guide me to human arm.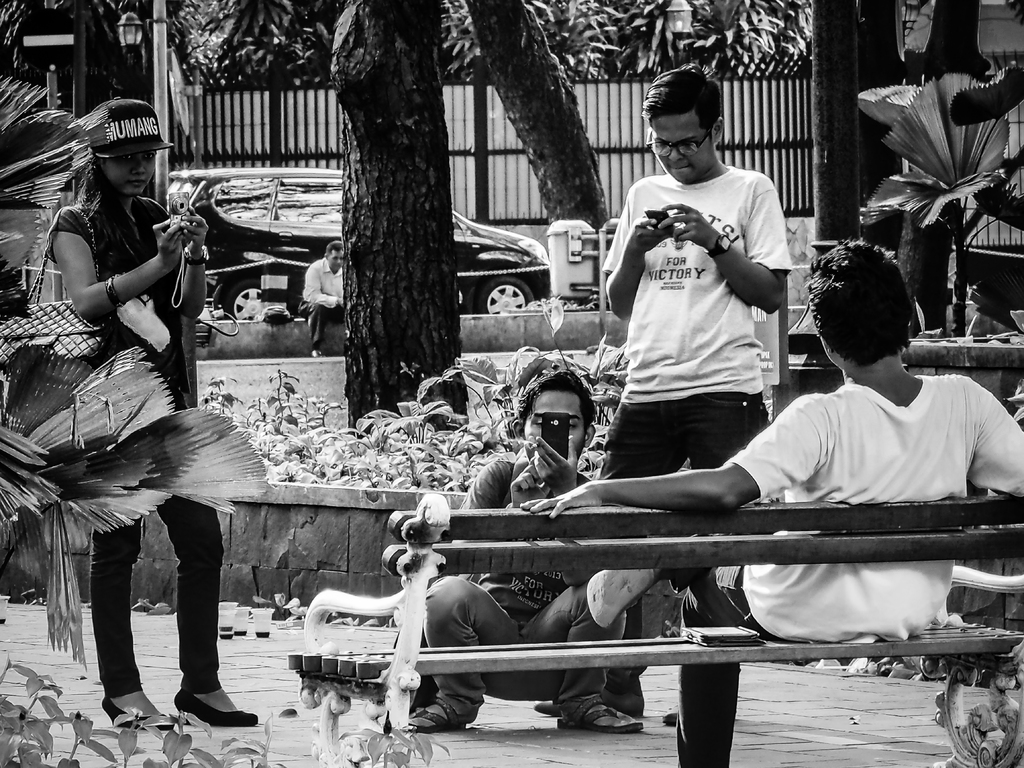
Guidance: bbox=[175, 209, 212, 325].
